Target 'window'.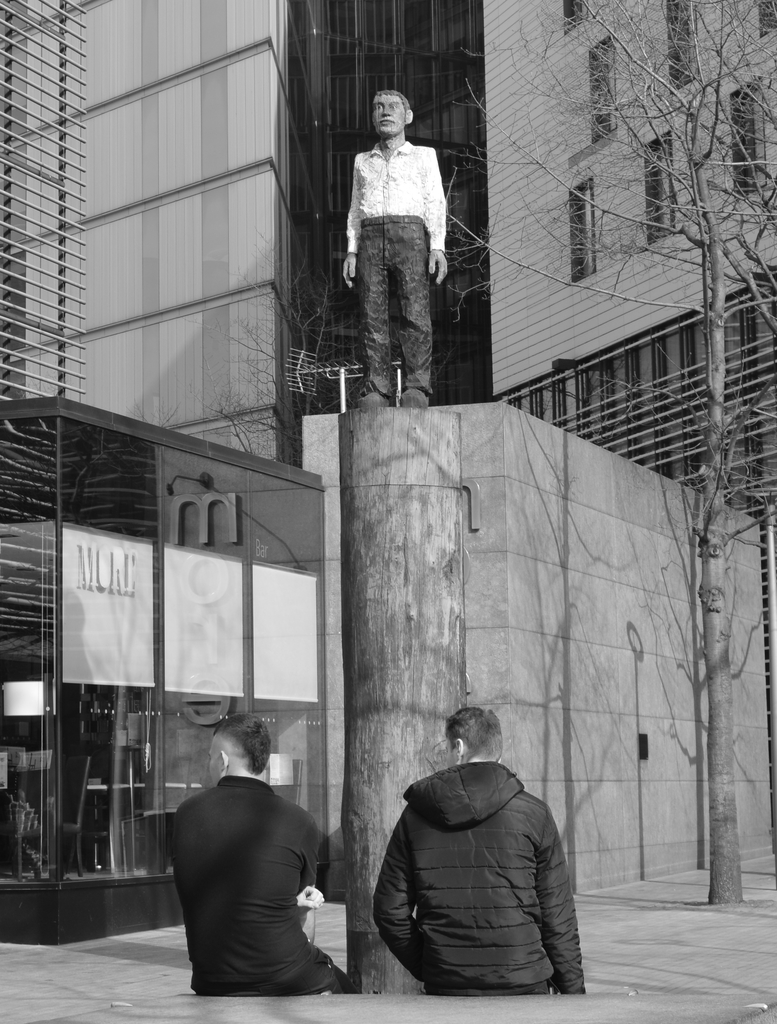
Target region: detection(753, 0, 776, 42).
